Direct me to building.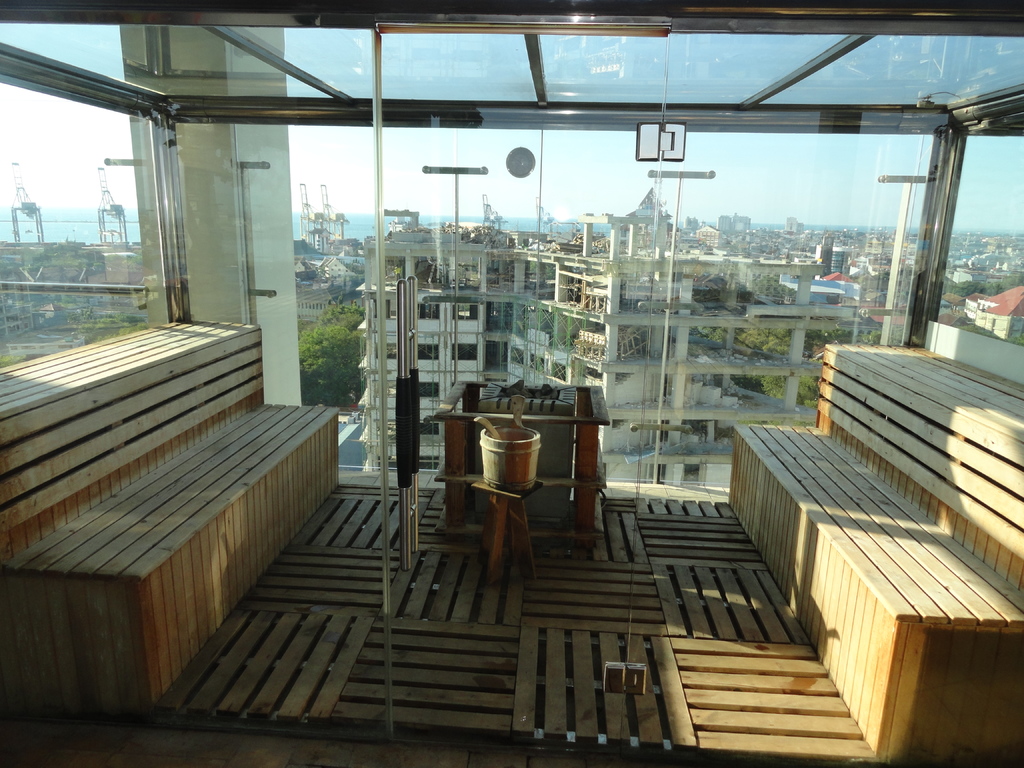
Direction: crop(0, 0, 1023, 767).
